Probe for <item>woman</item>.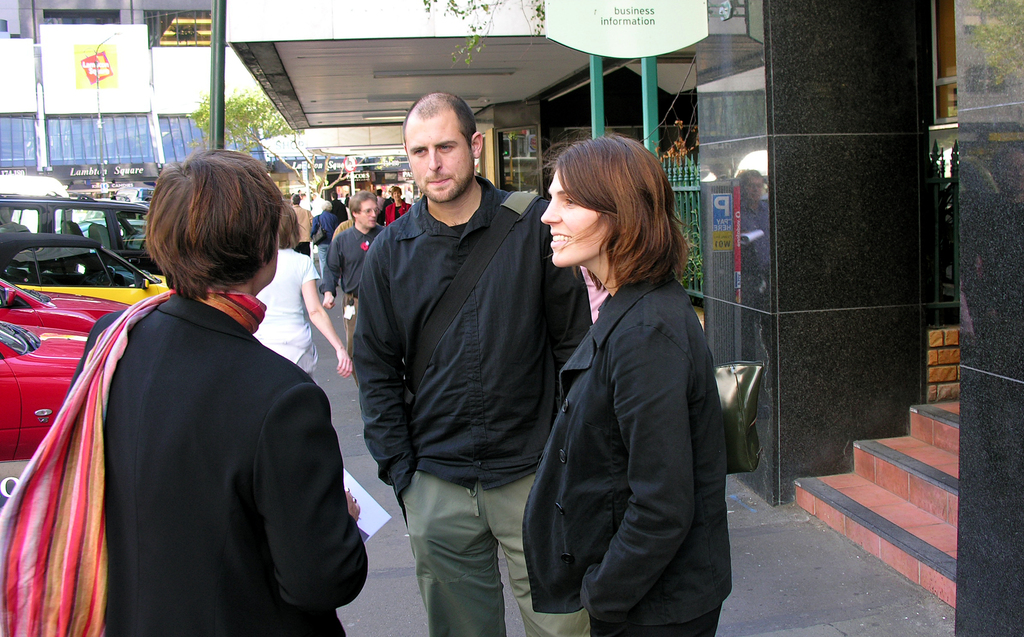
Probe result: x1=245, y1=197, x2=354, y2=384.
